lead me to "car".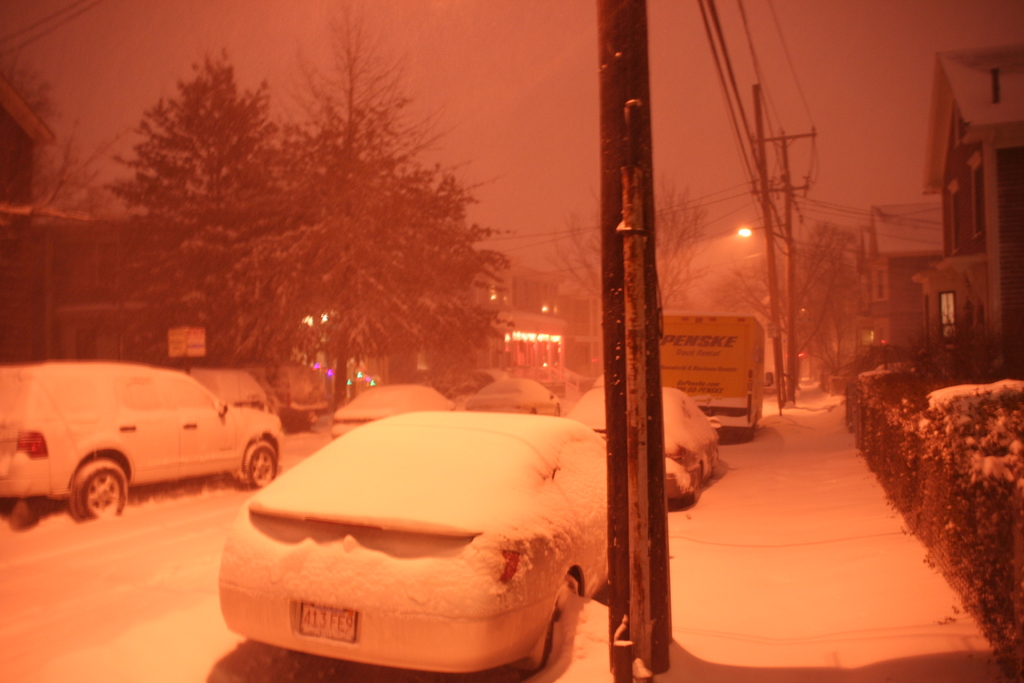
Lead to [3,360,300,525].
